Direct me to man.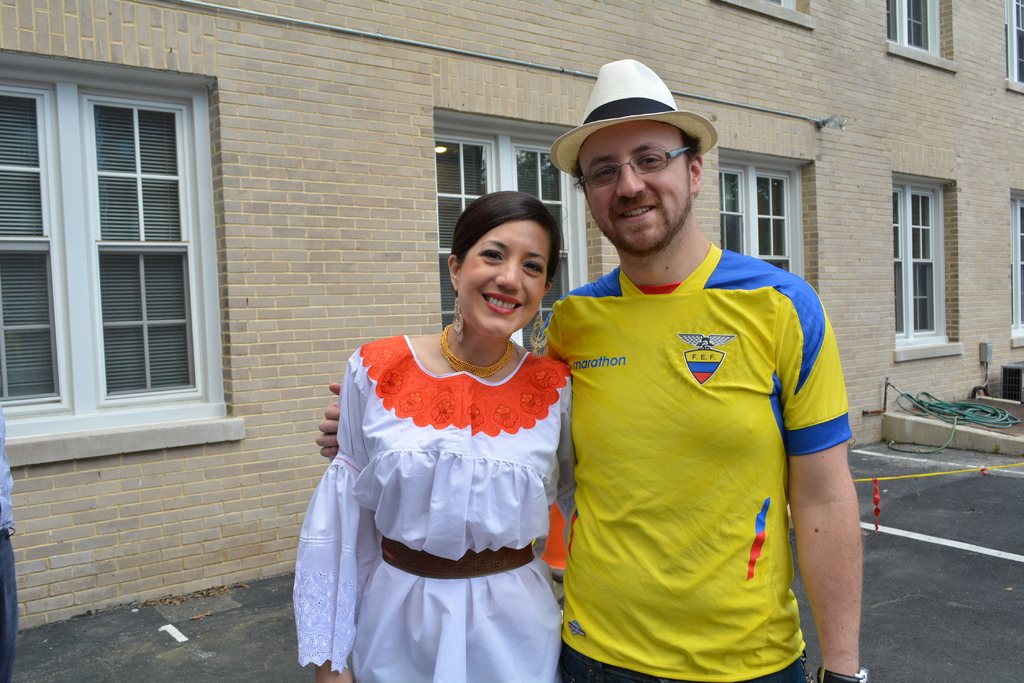
Direction: locate(314, 60, 872, 682).
